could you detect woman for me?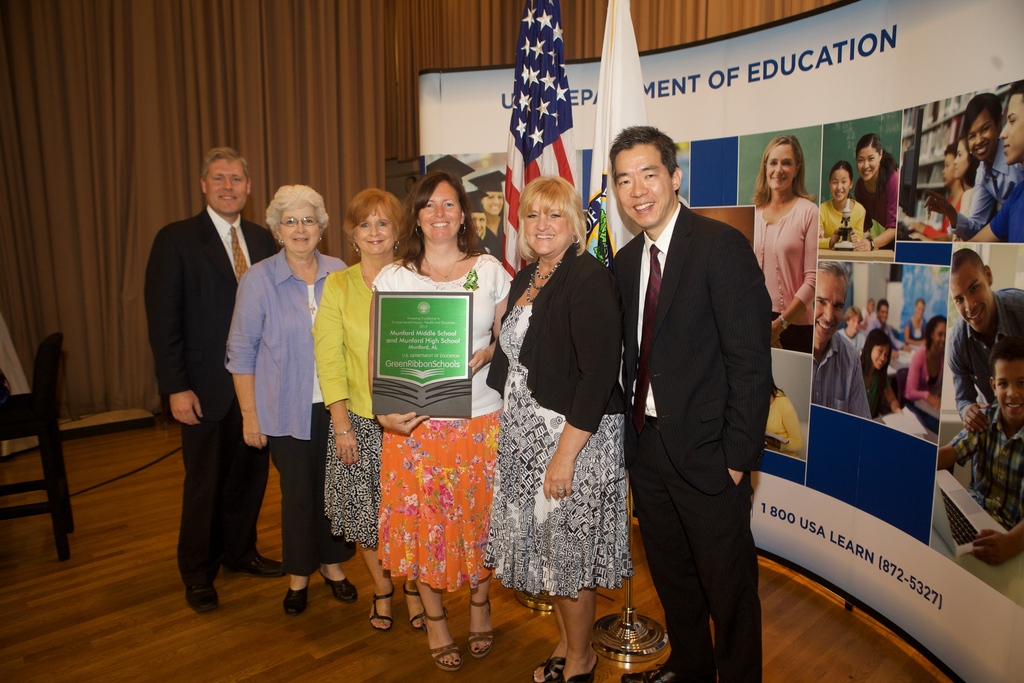
Detection result: locate(932, 136, 972, 240).
